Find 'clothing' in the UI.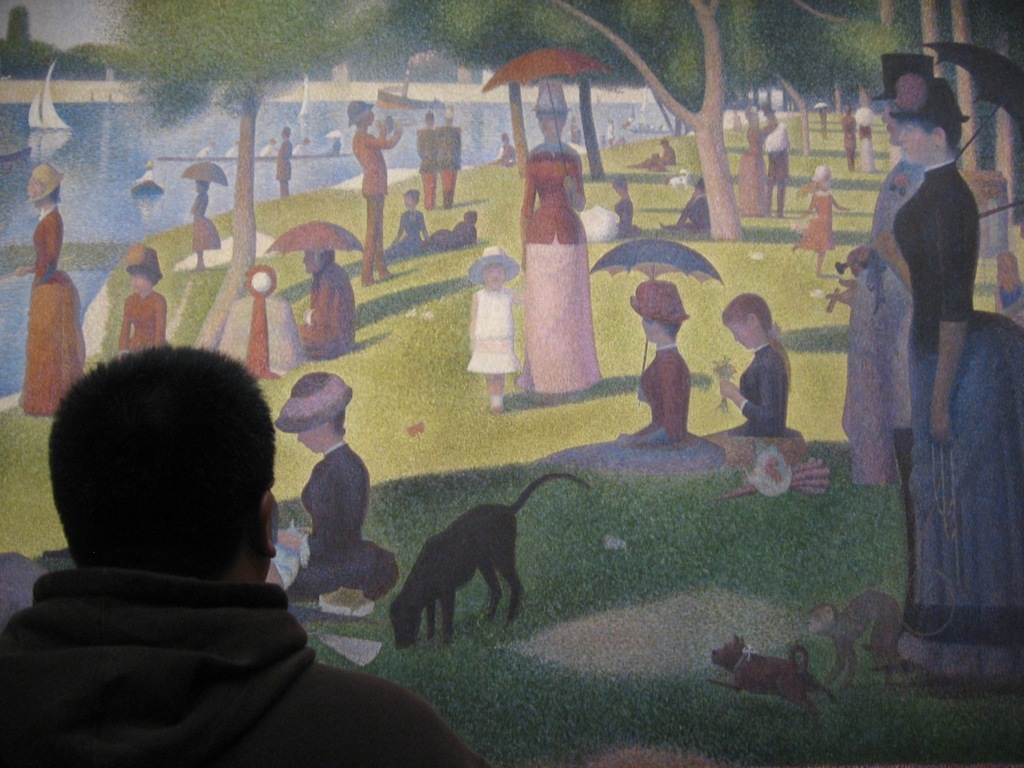
UI element at [382,208,424,252].
